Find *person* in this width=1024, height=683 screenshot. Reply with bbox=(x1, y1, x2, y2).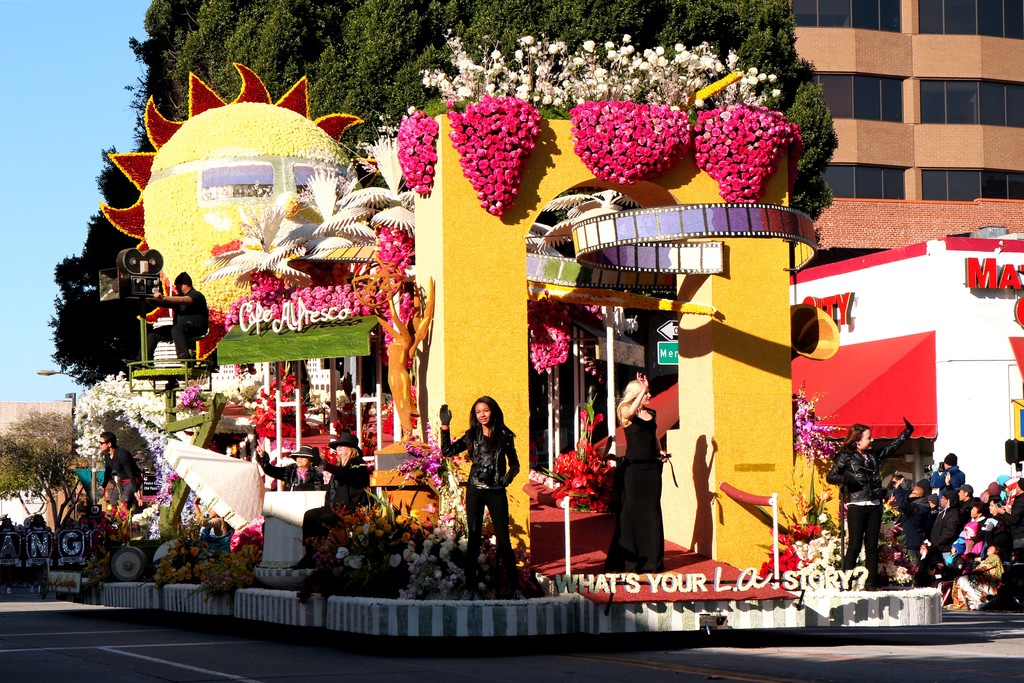
bbox=(892, 480, 929, 562).
